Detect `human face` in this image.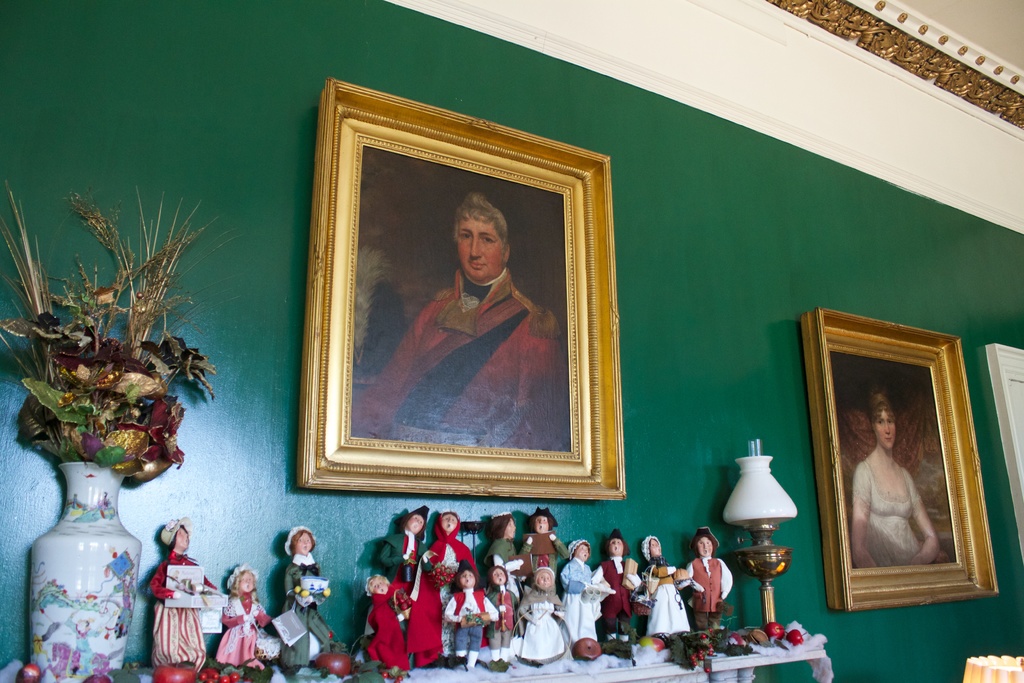
Detection: detection(372, 580, 388, 594).
